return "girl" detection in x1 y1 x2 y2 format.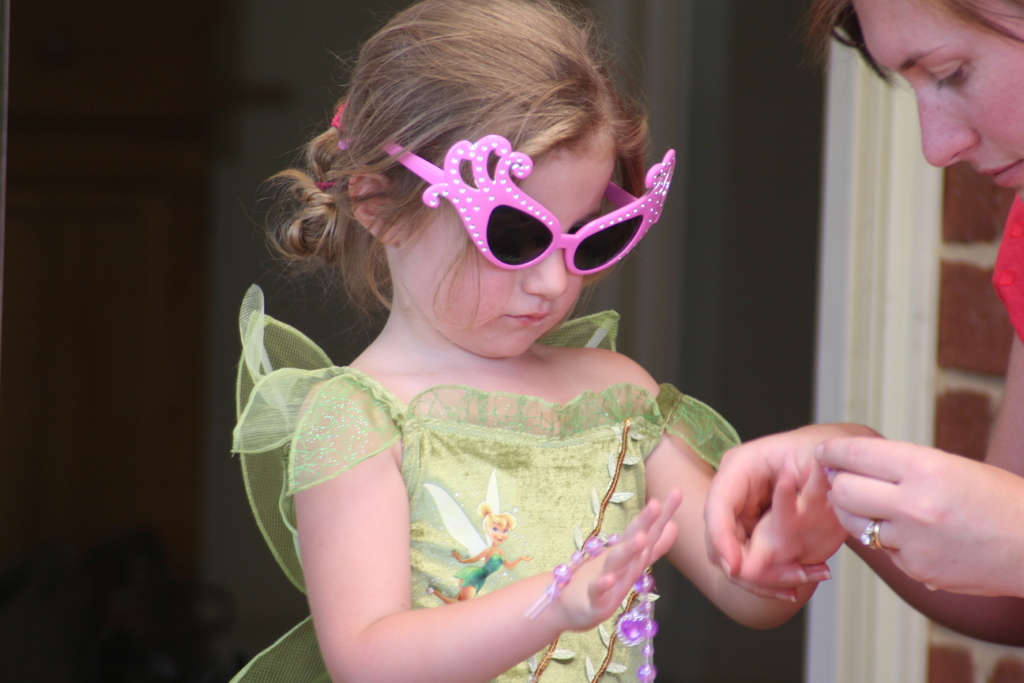
705 0 1023 682.
